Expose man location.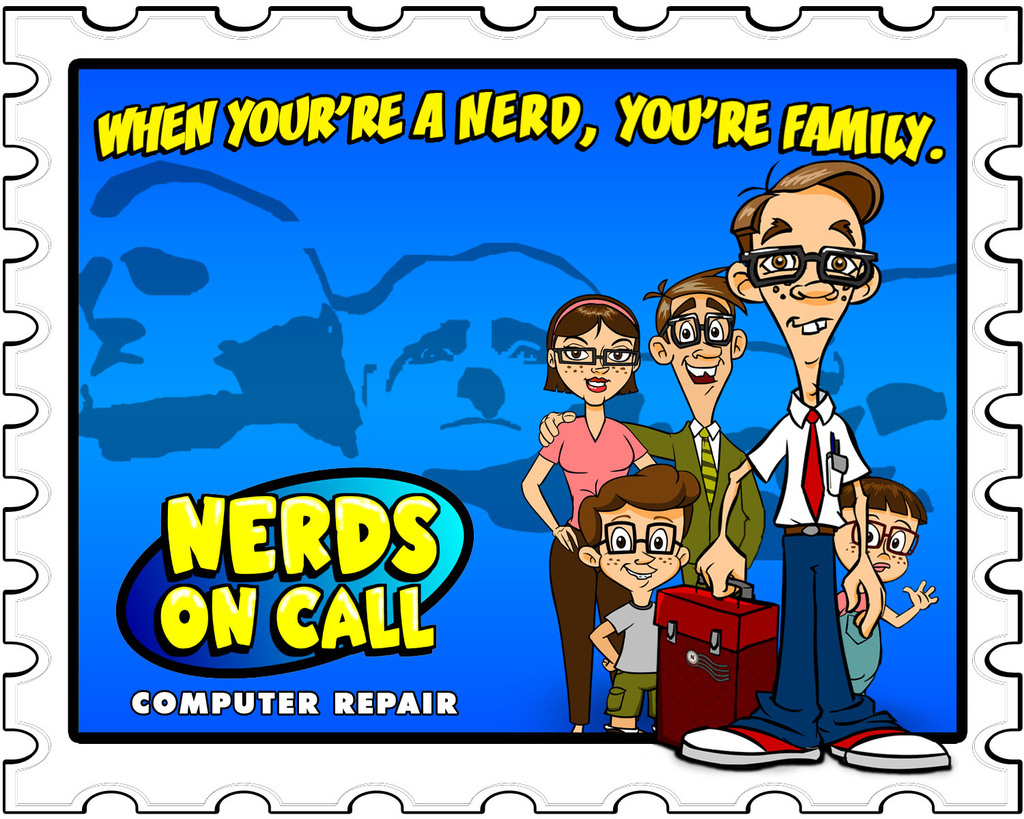
Exposed at (left=538, top=273, right=767, bottom=676).
